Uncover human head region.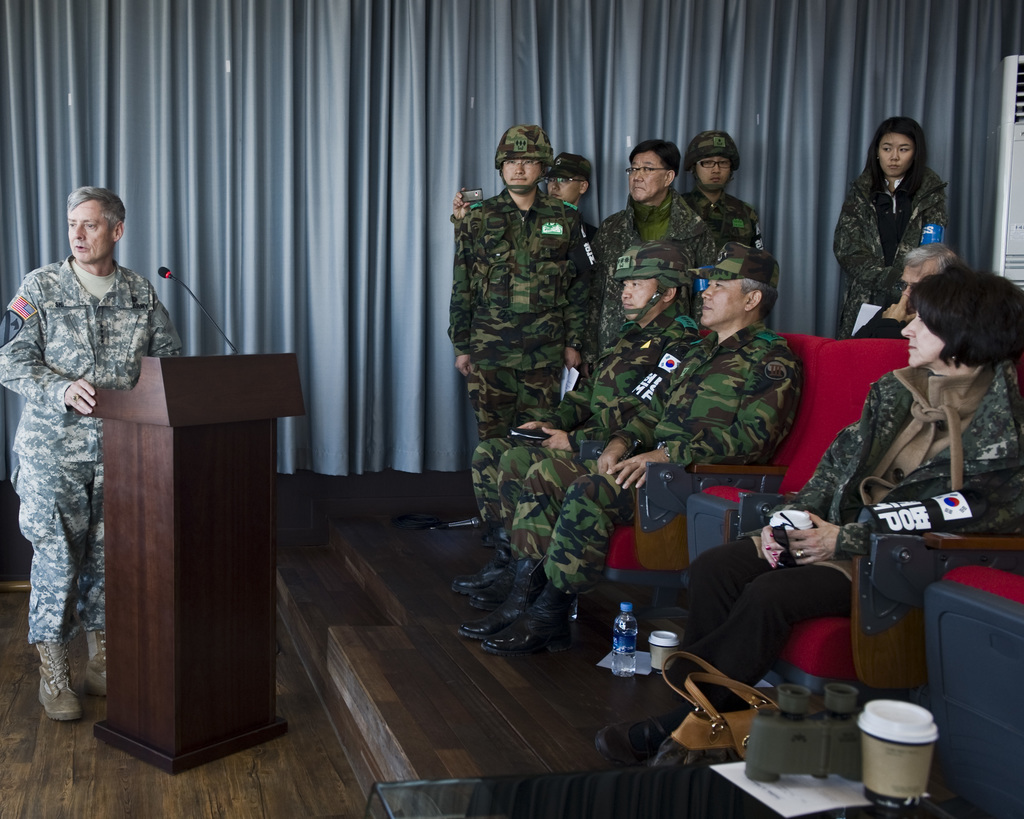
Uncovered: (x1=44, y1=184, x2=126, y2=273).
